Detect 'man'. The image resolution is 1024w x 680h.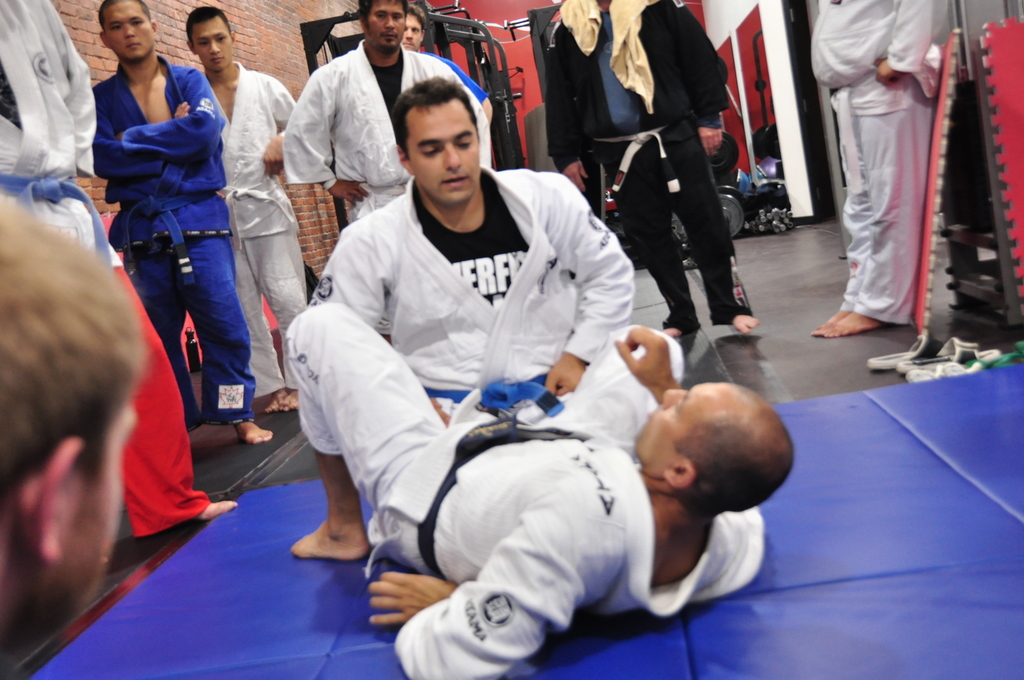
box=[74, 0, 273, 451].
